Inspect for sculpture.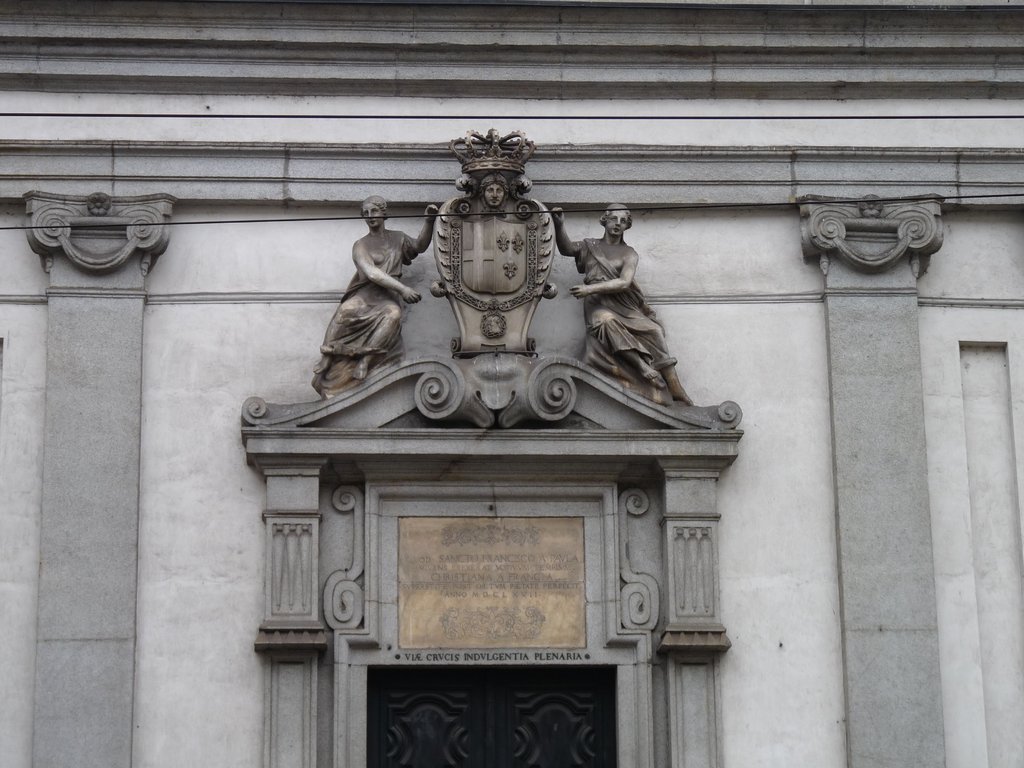
Inspection: [left=541, top=196, right=695, bottom=404].
